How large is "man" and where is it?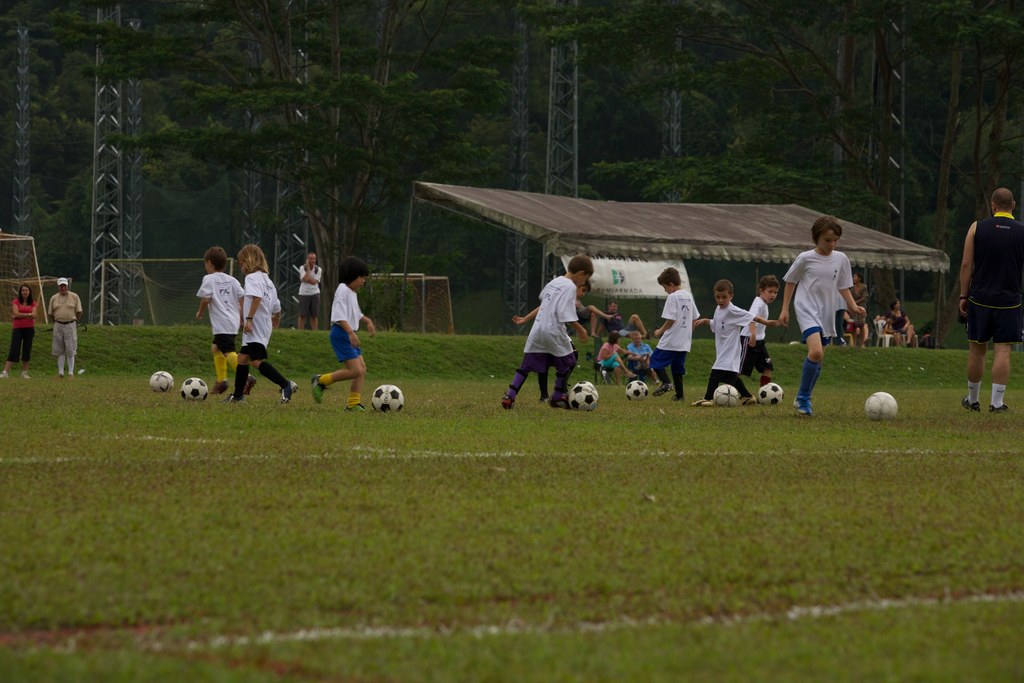
Bounding box: crop(290, 244, 328, 329).
